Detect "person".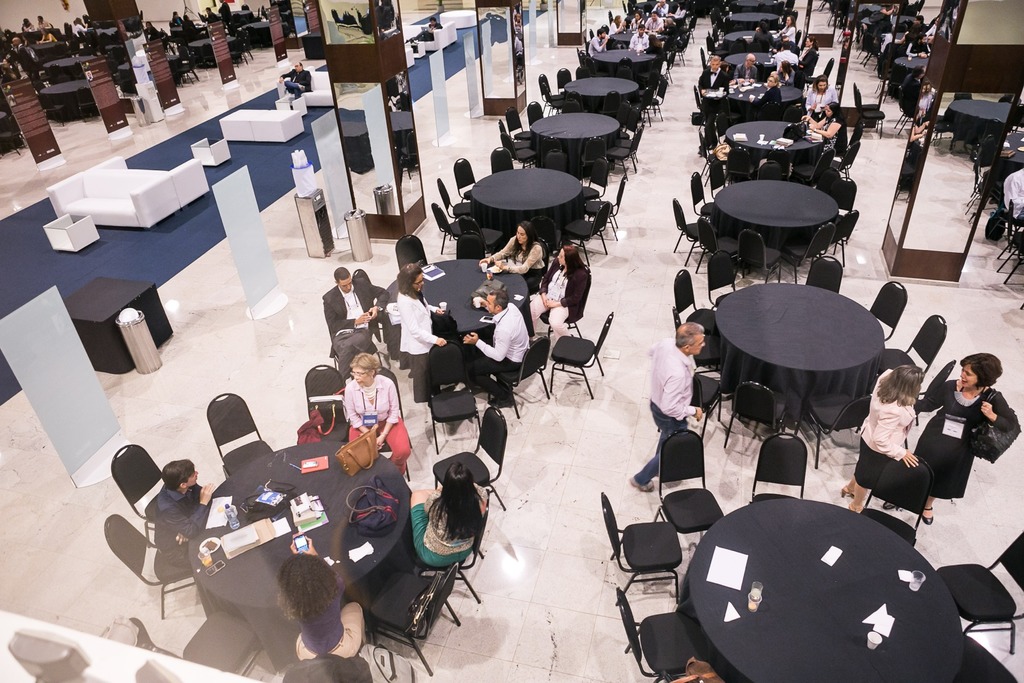
Detected at region(643, 10, 663, 34).
